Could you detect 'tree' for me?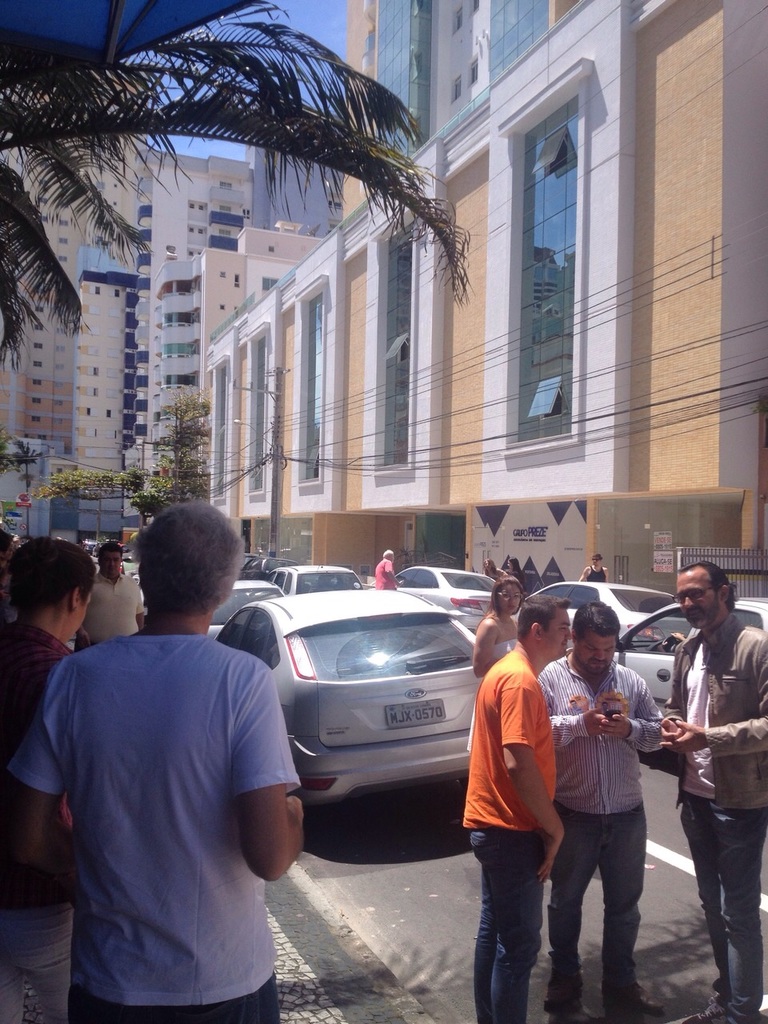
Detection result: 146/385/214/511.
